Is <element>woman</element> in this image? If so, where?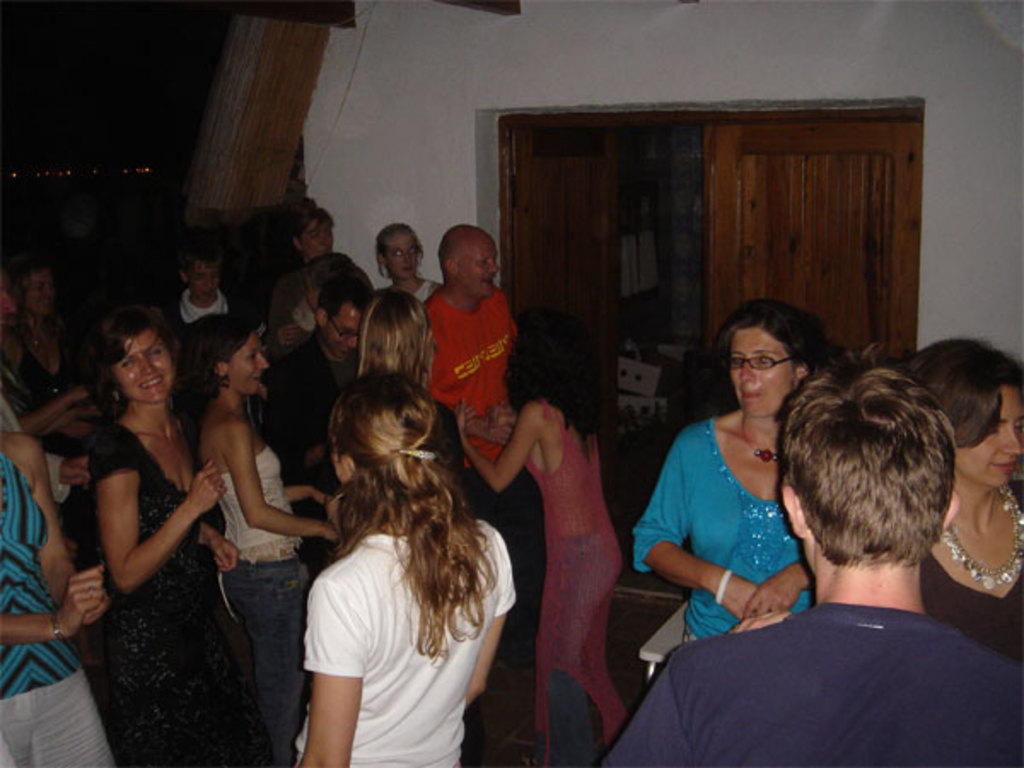
Yes, at (x1=625, y1=300, x2=853, y2=650).
